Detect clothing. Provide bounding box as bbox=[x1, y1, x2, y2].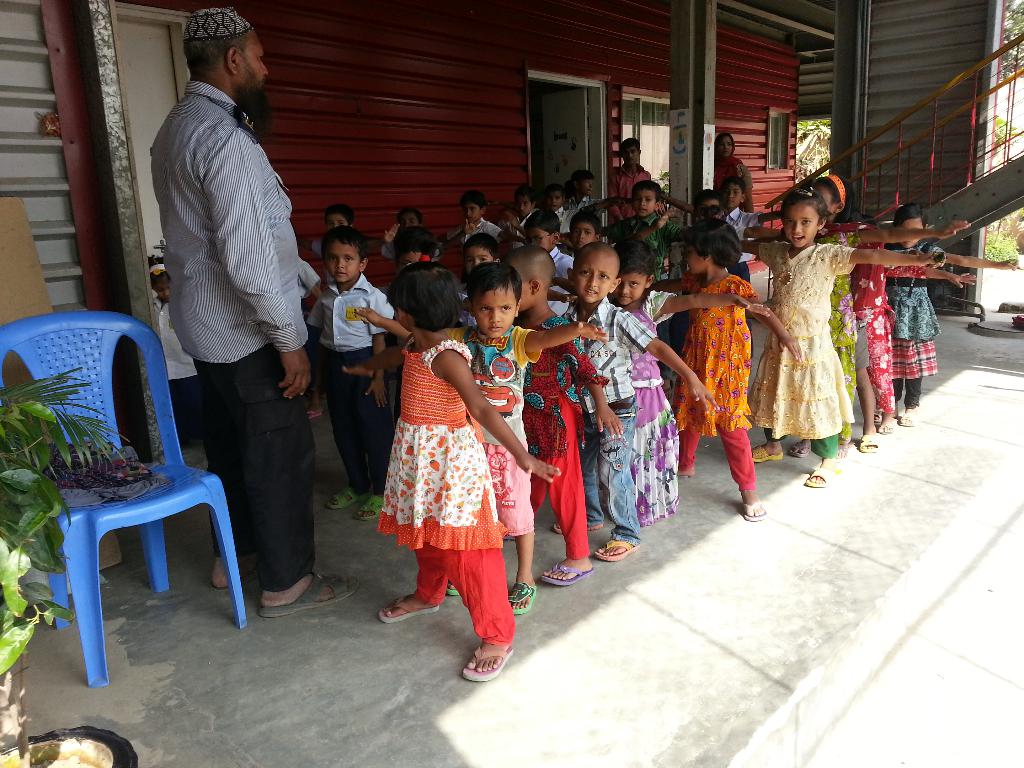
bbox=[149, 78, 314, 594].
